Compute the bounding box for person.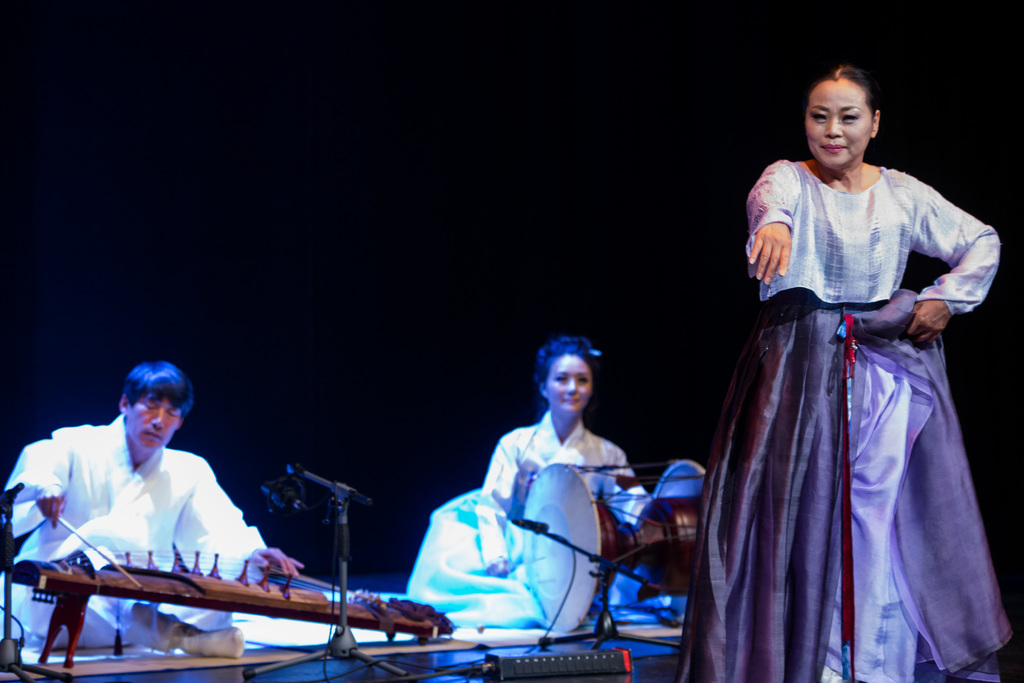
left=28, top=347, right=289, bottom=644.
